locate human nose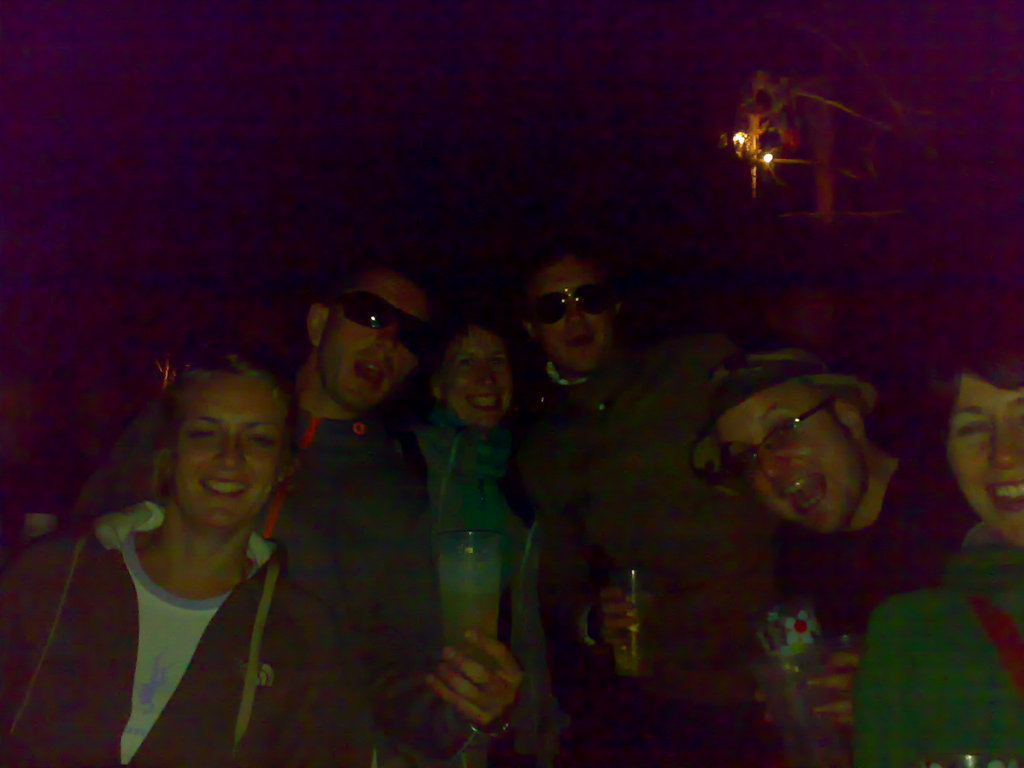
{"x1": 476, "y1": 367, "x2": 497, "y2": 387}
